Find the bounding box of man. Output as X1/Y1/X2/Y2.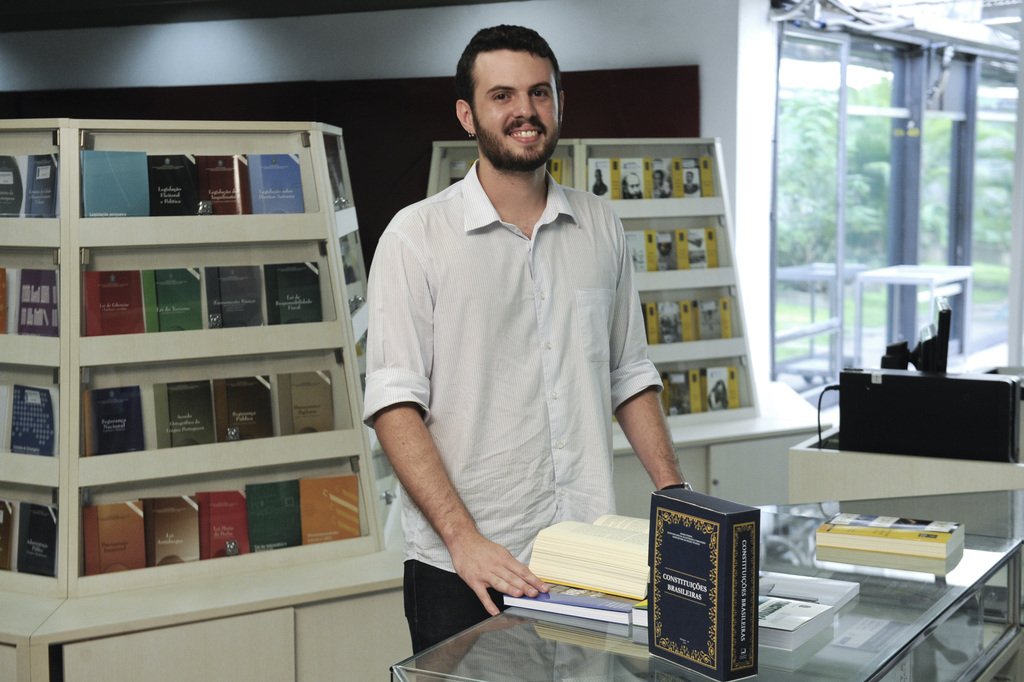
320/32/731/647.
